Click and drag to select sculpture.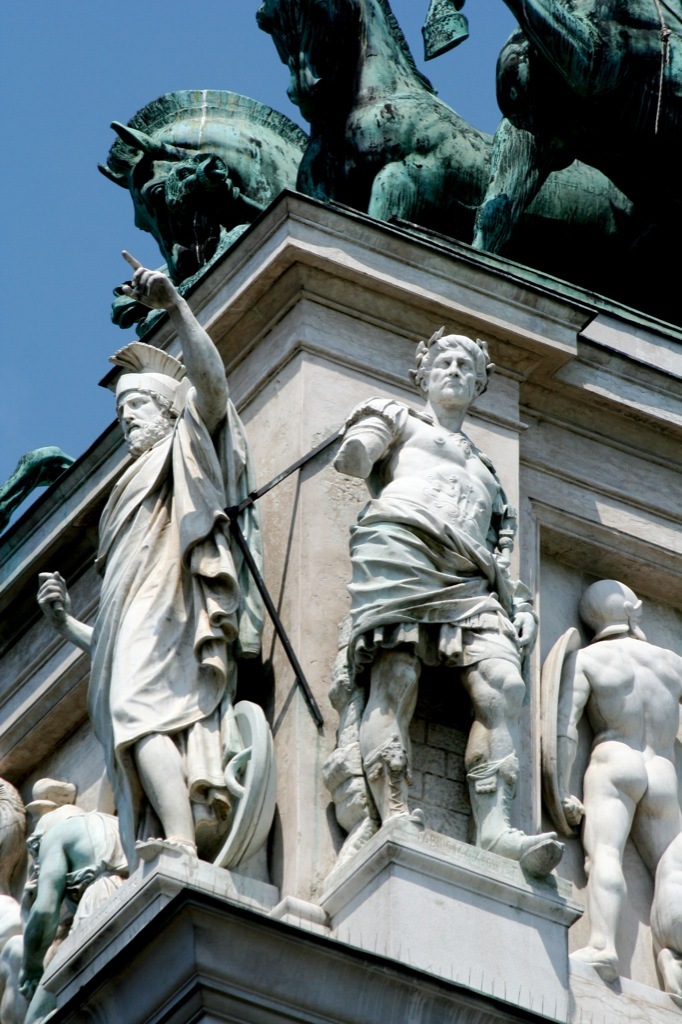
Selection: box(244, 0, 677, 320).
